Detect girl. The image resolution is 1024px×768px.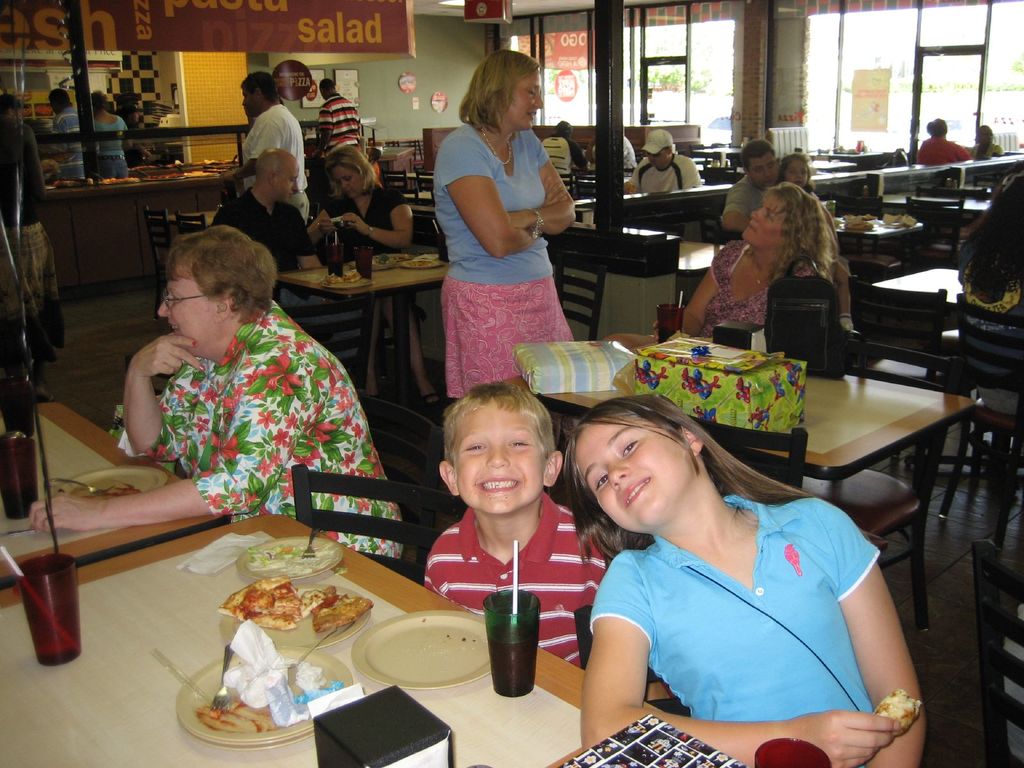
571/400/939/767.
